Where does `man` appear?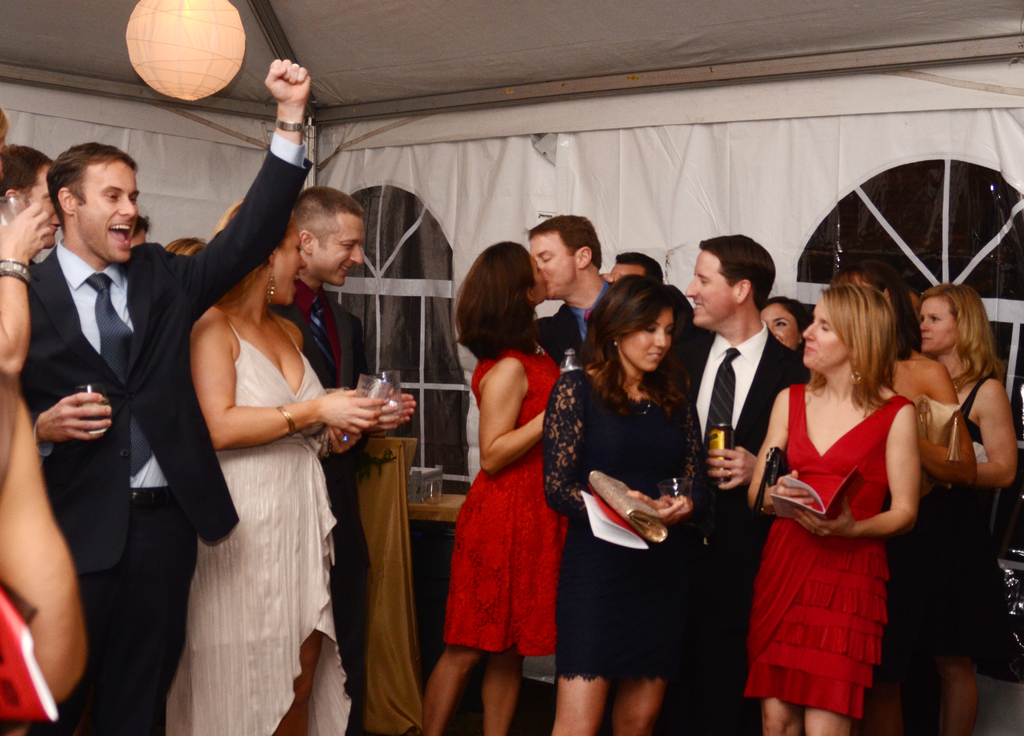
Appears at (0,137,65,255).
